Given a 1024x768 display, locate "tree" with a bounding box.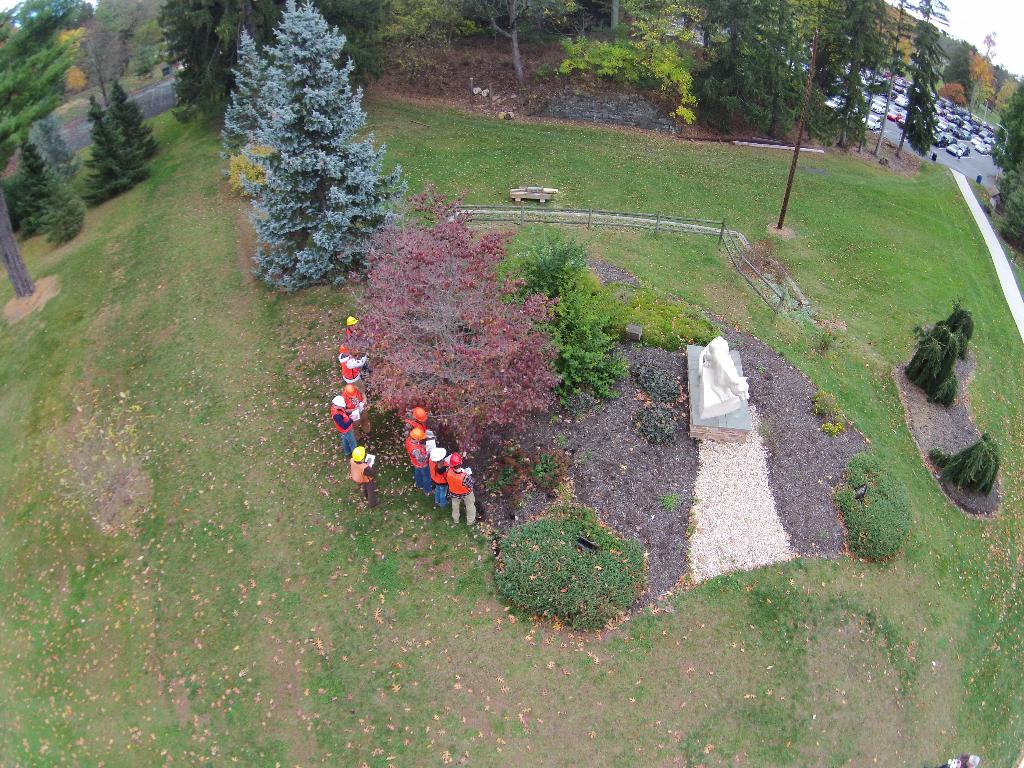
Located: pyautogui.locateOnScreen(86, 95, 143, 209).
